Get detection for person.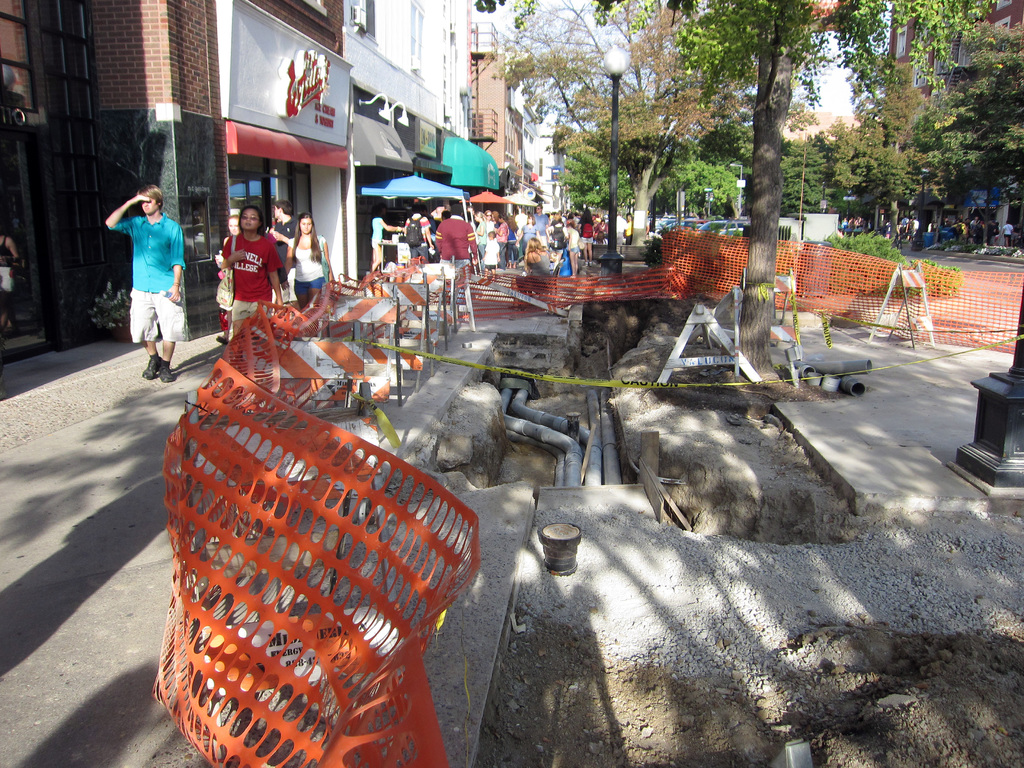
Detection: 223:199:288:346.
